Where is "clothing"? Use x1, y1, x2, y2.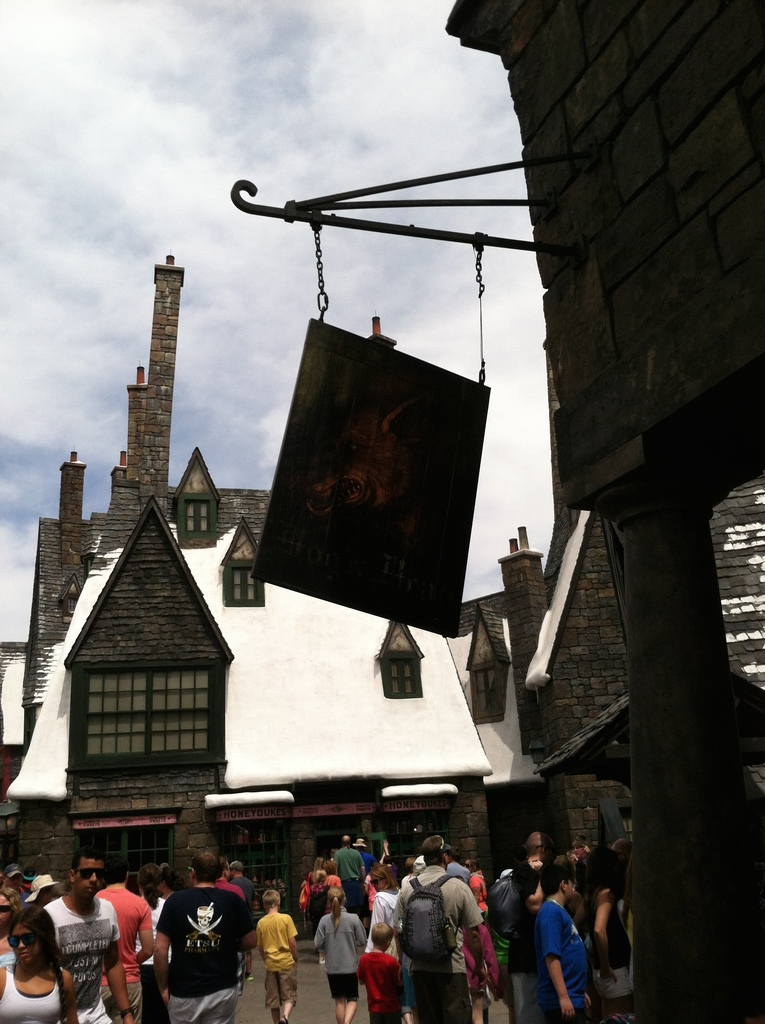
530, 884, 586, 1019.
